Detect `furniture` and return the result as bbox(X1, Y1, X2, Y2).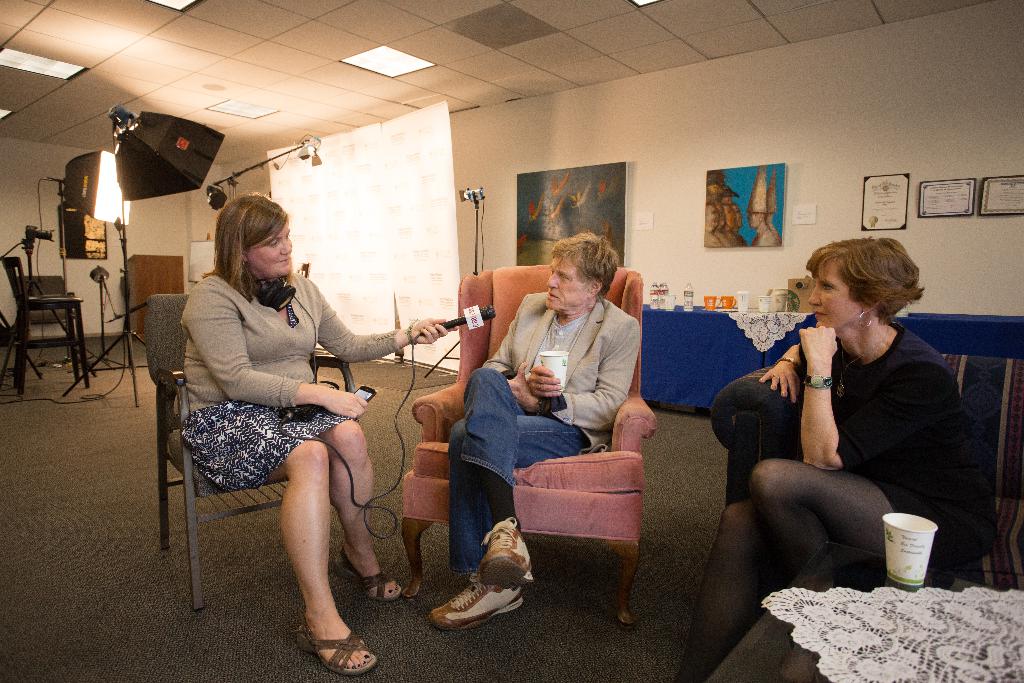
bbox(707, 540, 1023, 682).
